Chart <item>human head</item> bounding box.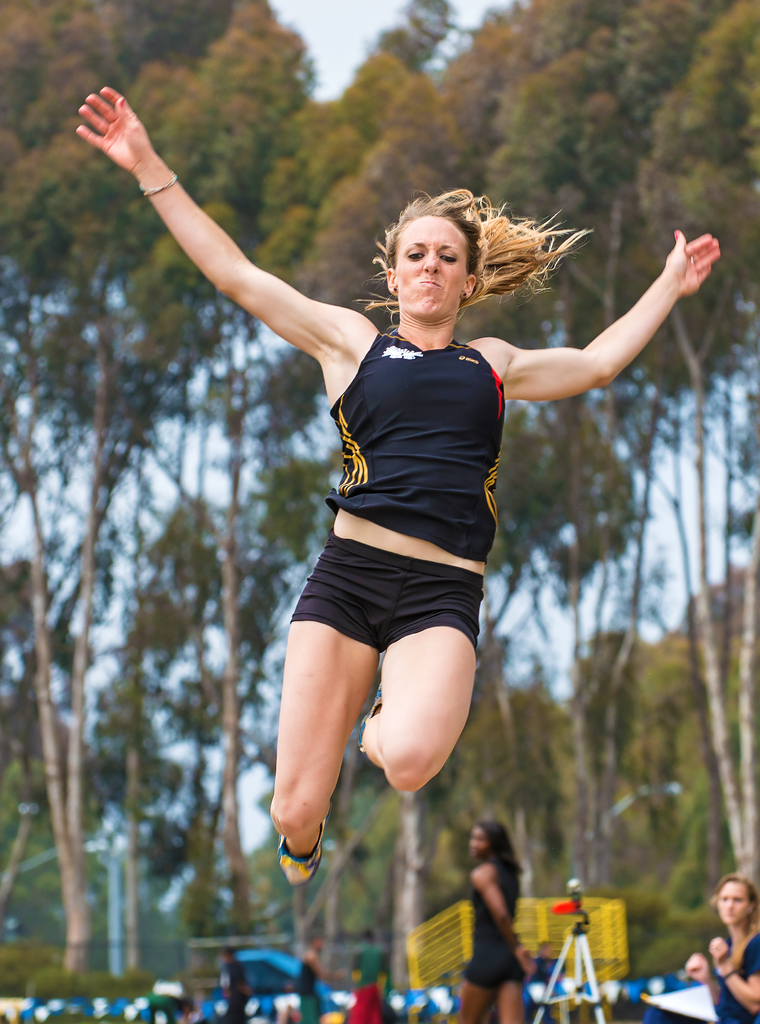
Charted: (472, 826, 514, 861).
